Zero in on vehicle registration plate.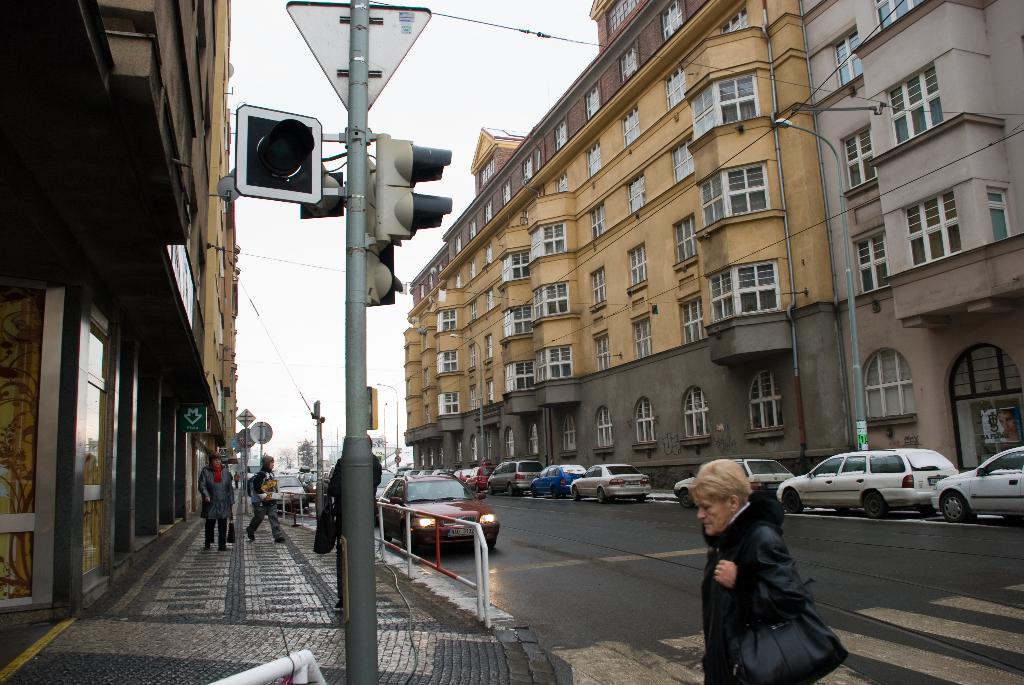
Zeroed in: (left=448, top=525, right=473, bottom=537).
